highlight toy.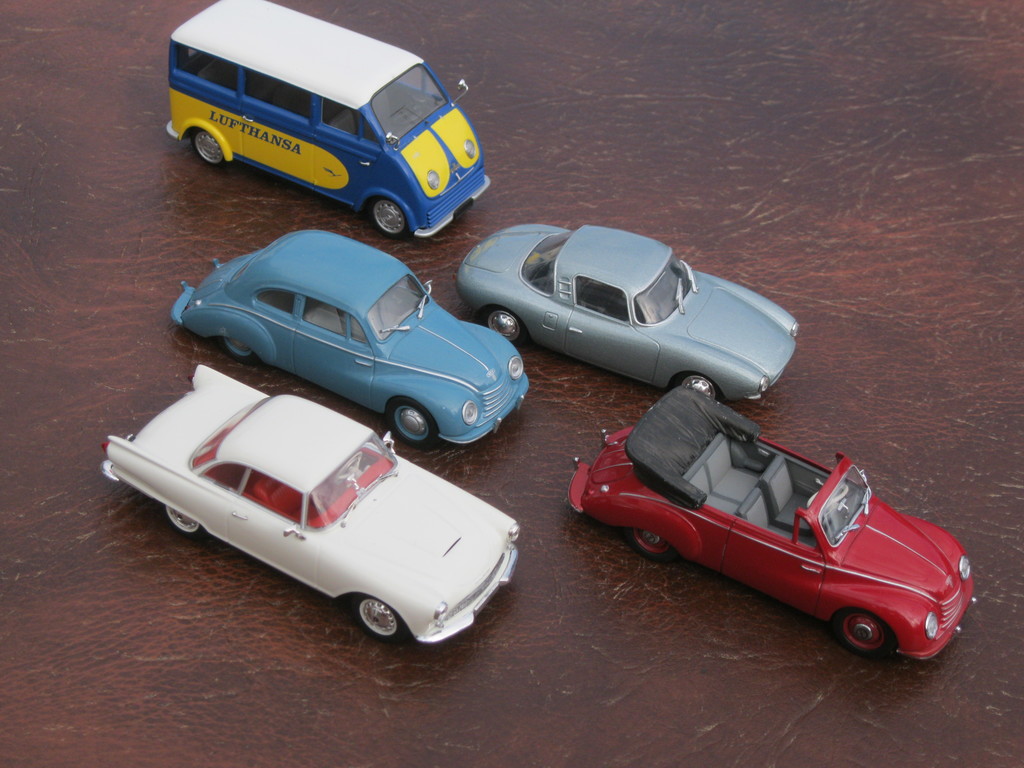
Highlighted region: bbox=[173, 227, 530, 452].
